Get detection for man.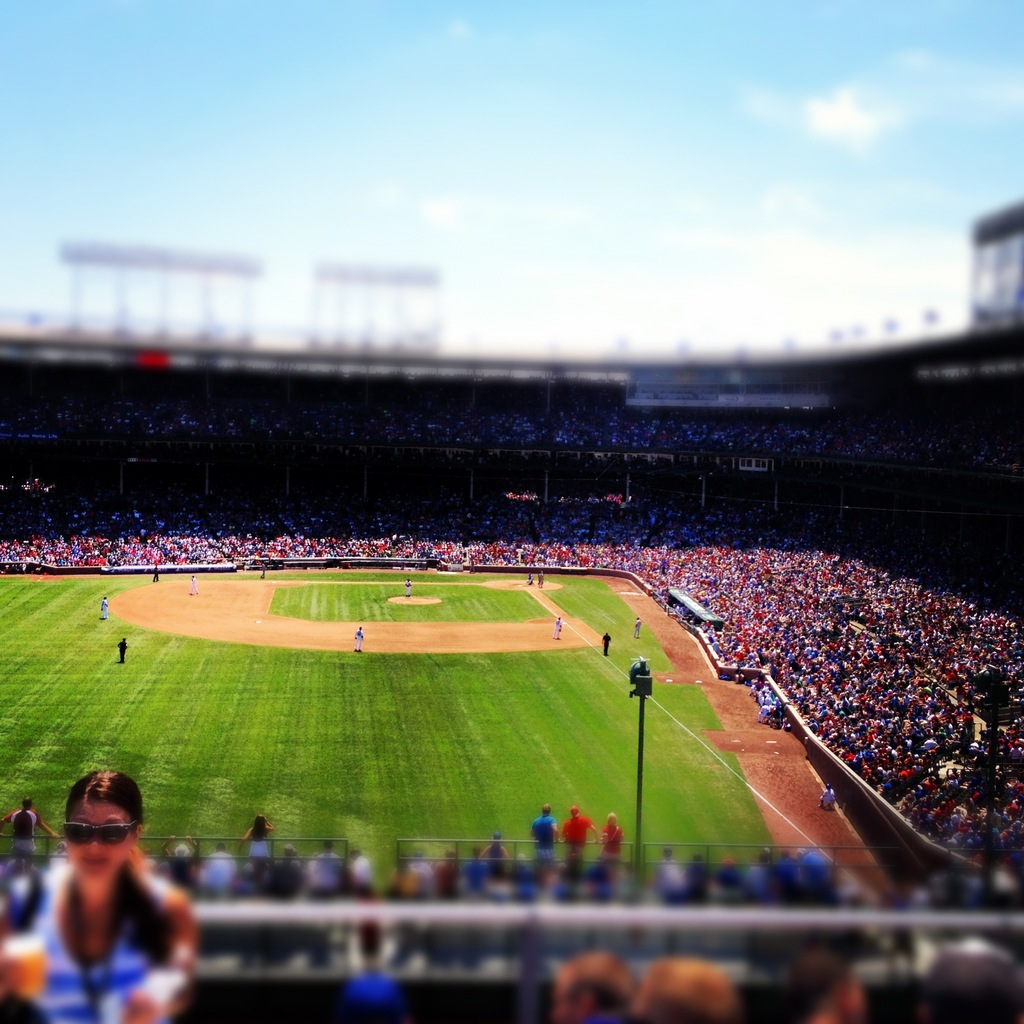
Detection: rect(634, 618, 641, 641).
